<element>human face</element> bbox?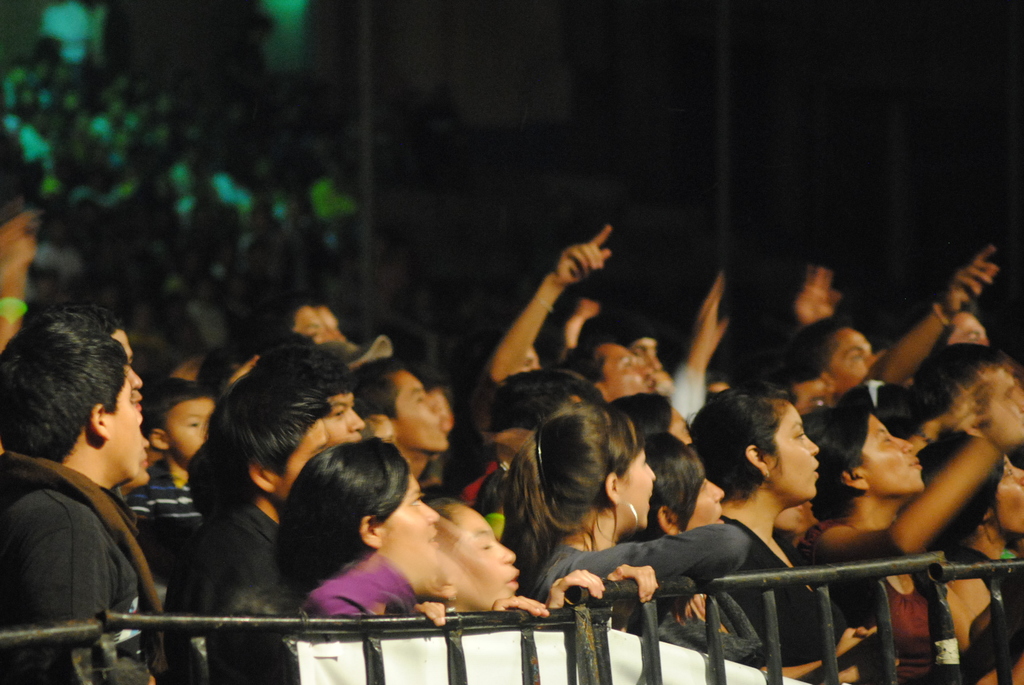
[left=689, top=476, right=724, bottom=524]
